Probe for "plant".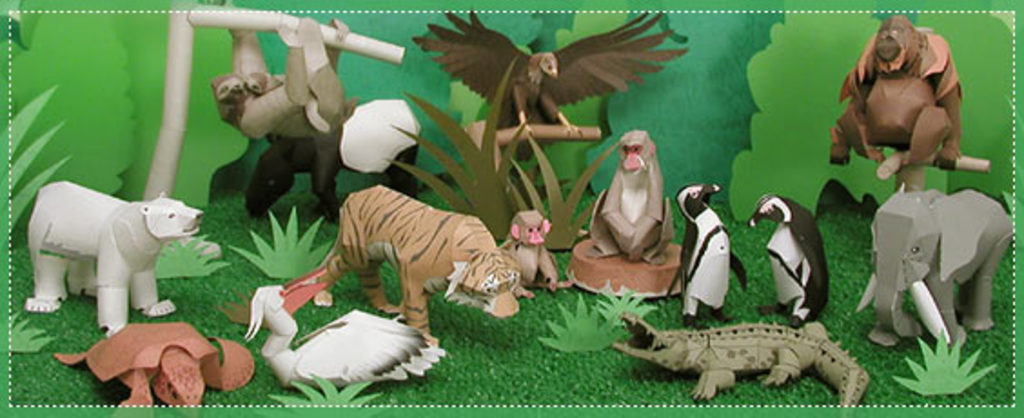
Probe result: (left=904, top=334, right=991, bottom=400).
